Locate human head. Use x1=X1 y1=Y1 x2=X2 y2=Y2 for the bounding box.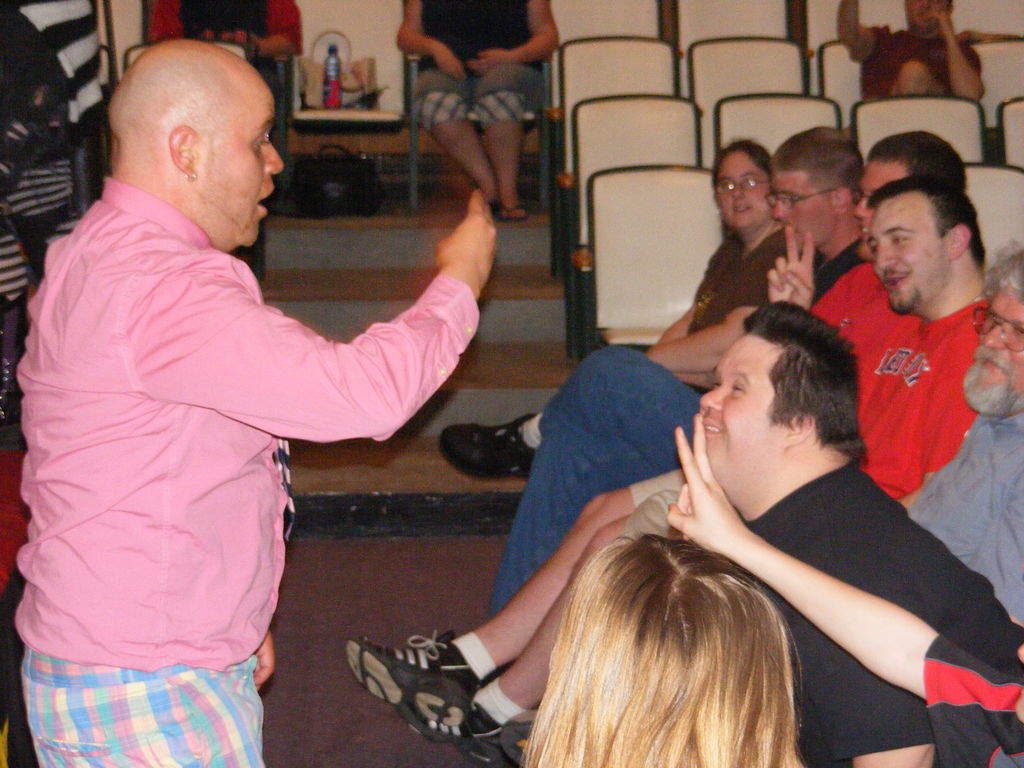
x1=107 y1=38 x2=284 y2=250.
